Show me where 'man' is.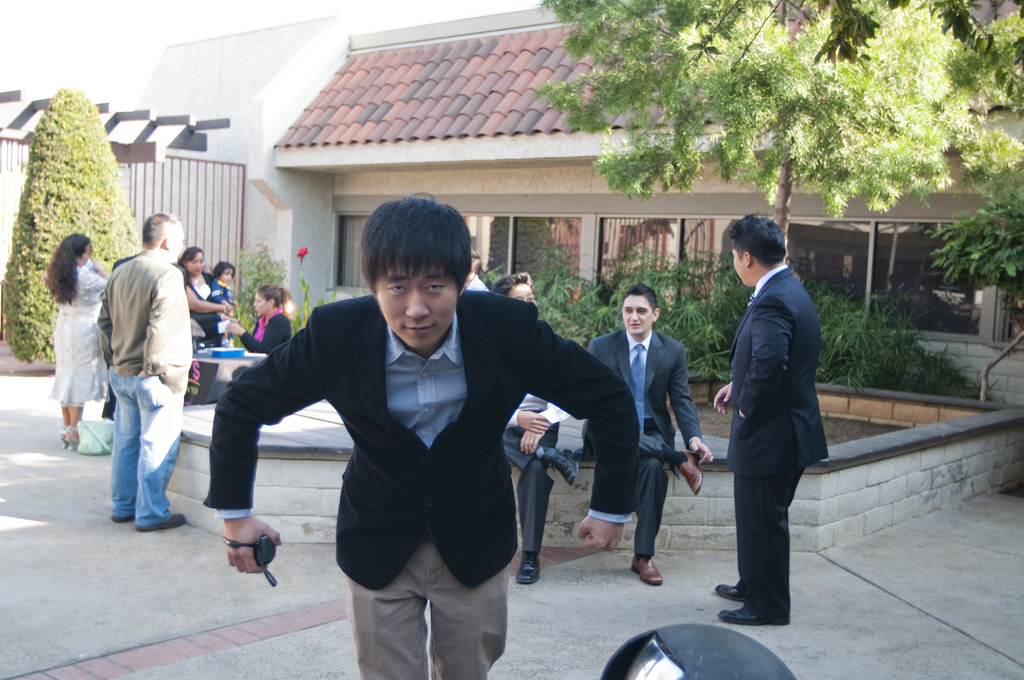
'man' is at x1=596 y1=285 x2=709 y2=578.
